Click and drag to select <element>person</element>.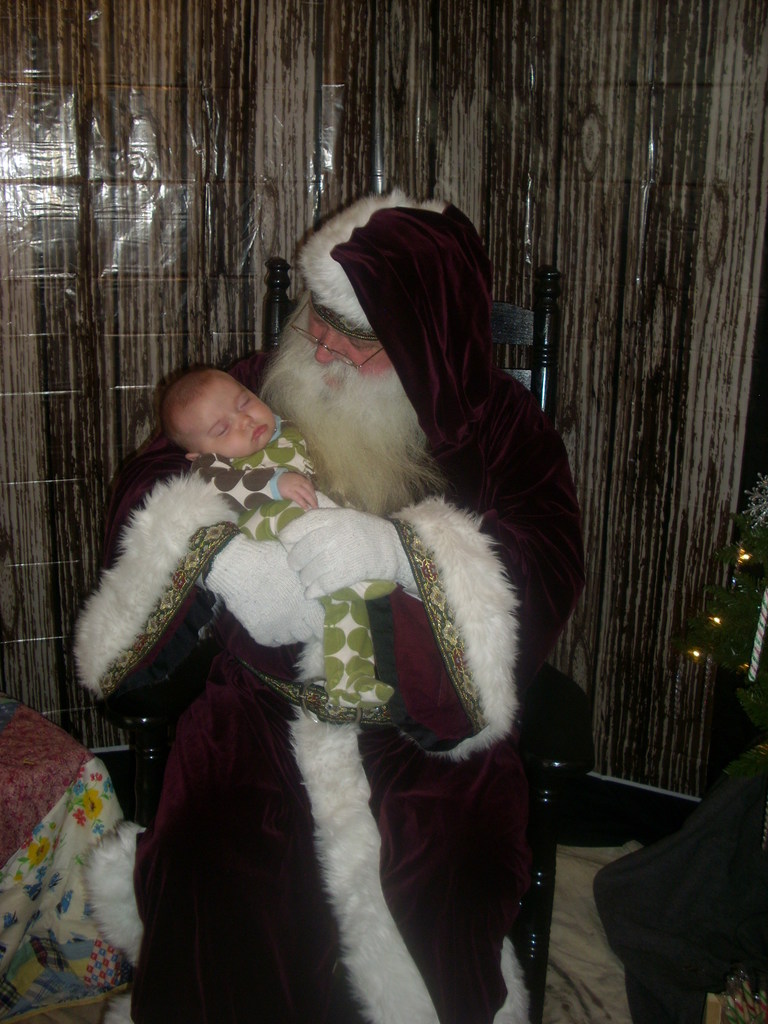
Selection: {"x1": 74, "y1": 191, "x2": 593, "y2": 1023}.
